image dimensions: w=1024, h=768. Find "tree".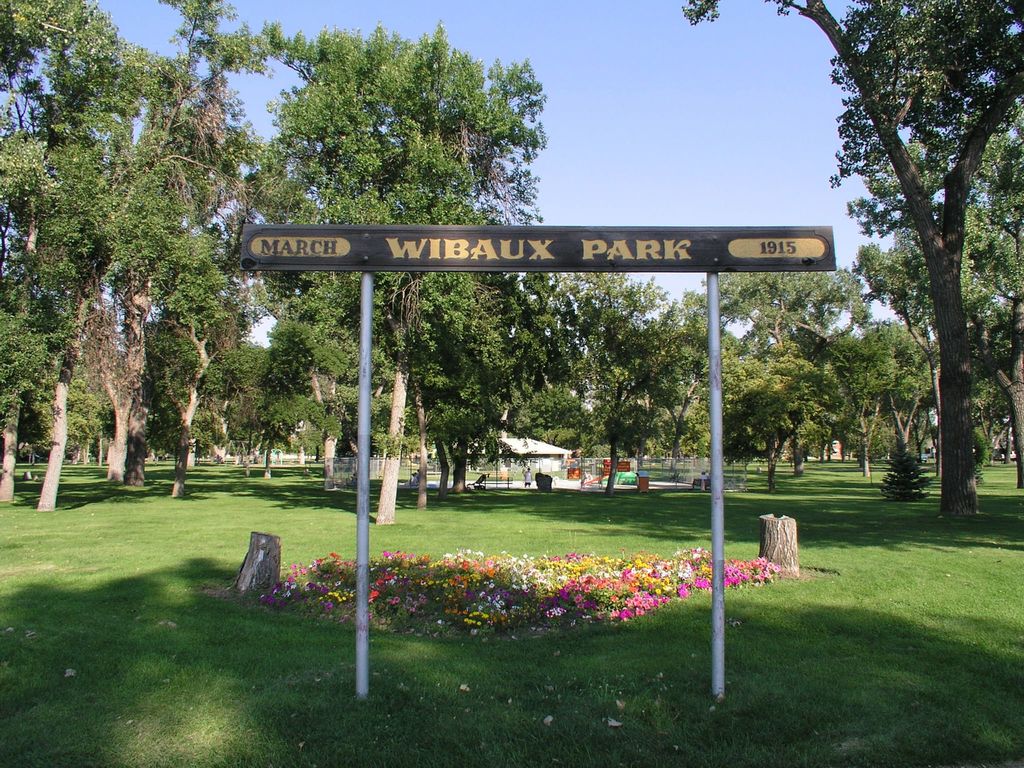
[left=0, top=0, right=158, bottom=494].
